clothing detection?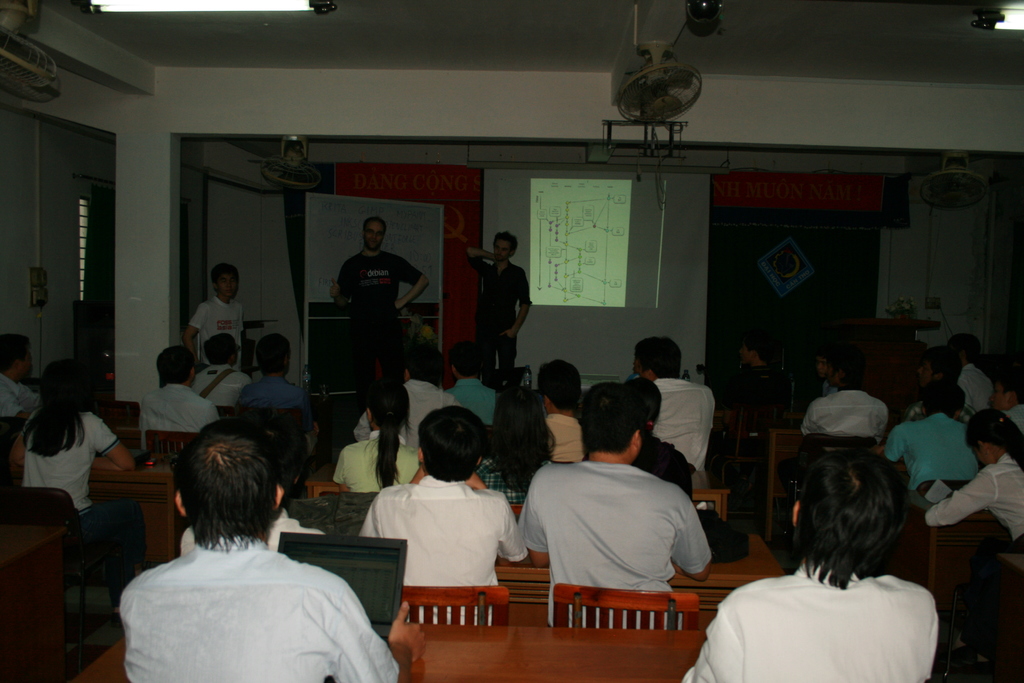
(left=114, top=533, right=401, bottom=682)
